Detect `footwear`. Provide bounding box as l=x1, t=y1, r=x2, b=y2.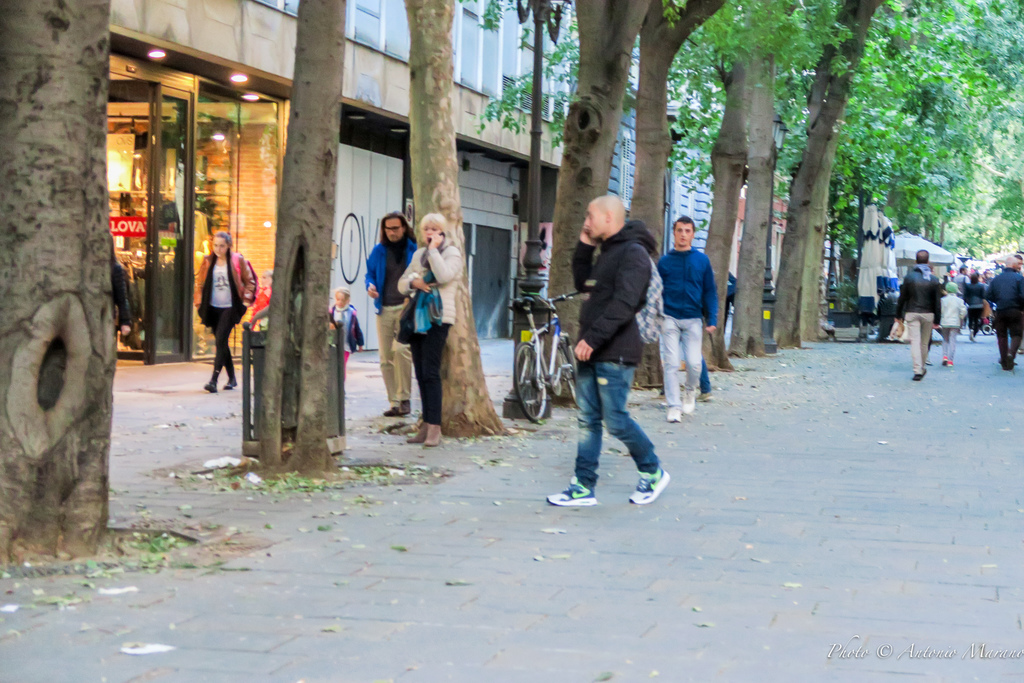
l=383, t=405, r=396, b=416.
